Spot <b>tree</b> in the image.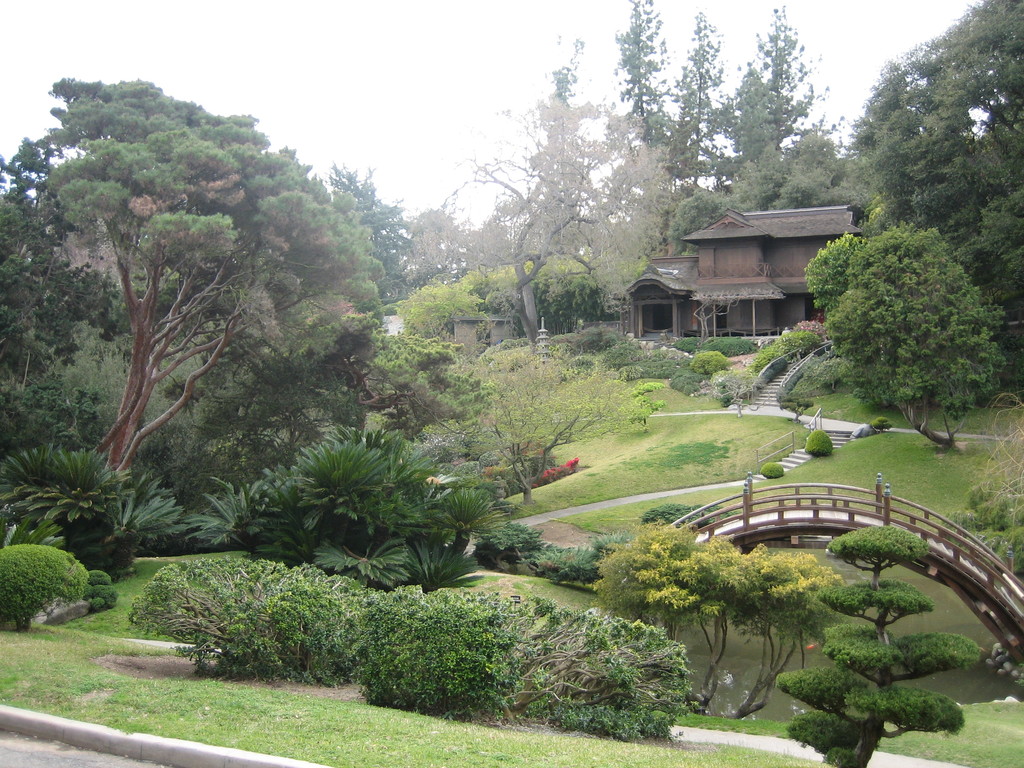
<b>tree</b> found at box=[849, 0, 1023, 405].
